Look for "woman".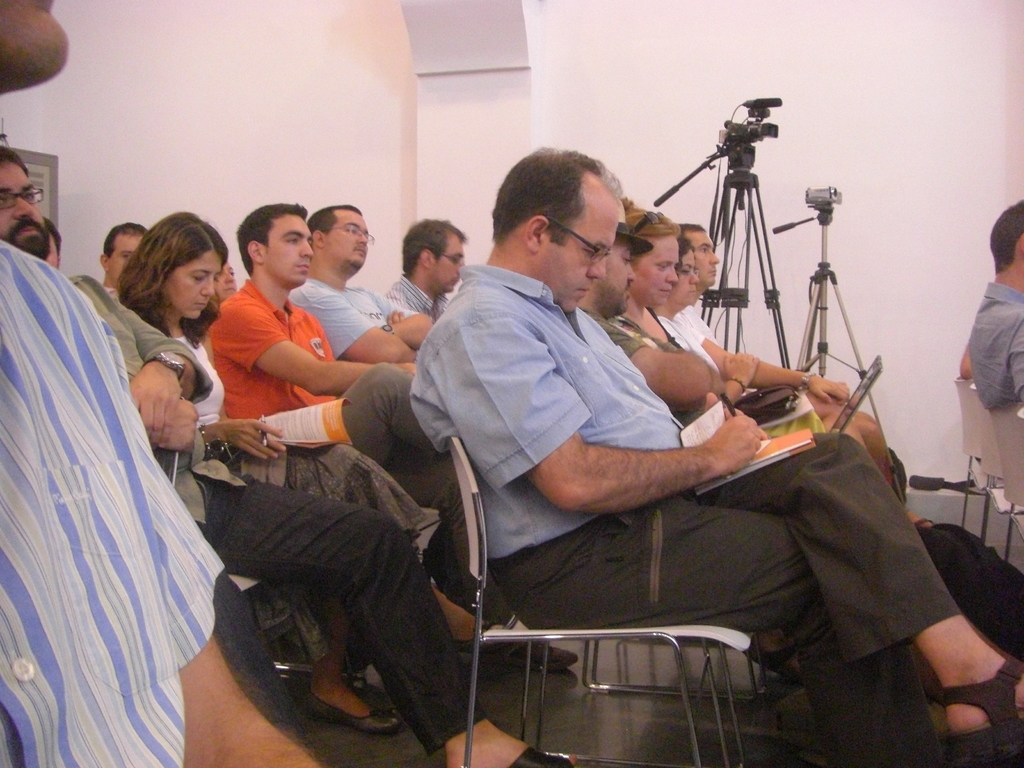
Found: {"left": 625, "top": 197, "right": 682, "bottom": 349}.
